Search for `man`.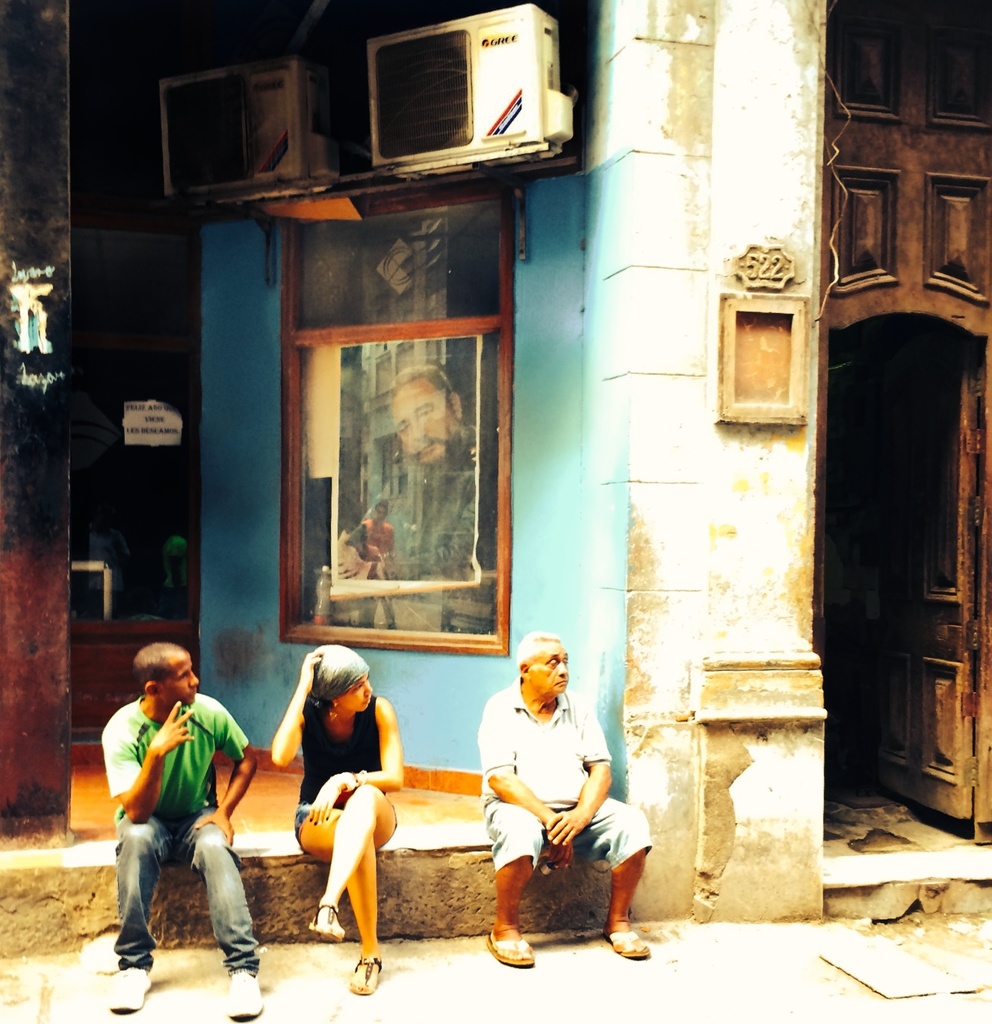
Found at rect(93, 639, 273, 995).
